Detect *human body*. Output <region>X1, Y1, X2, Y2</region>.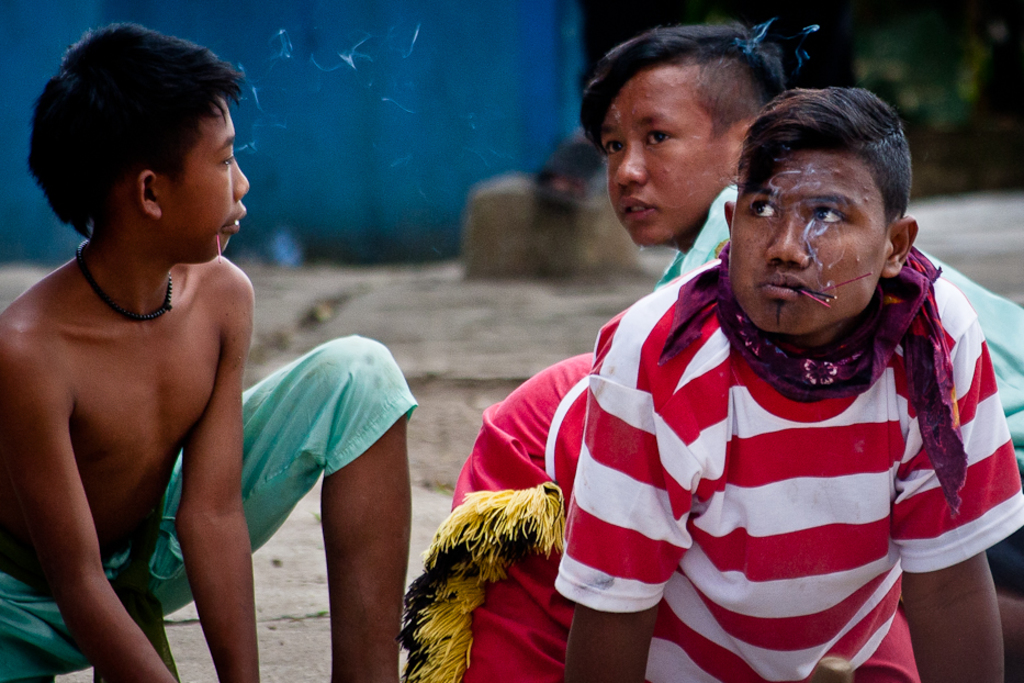
<region>1, 55, 277, 682</region>.
